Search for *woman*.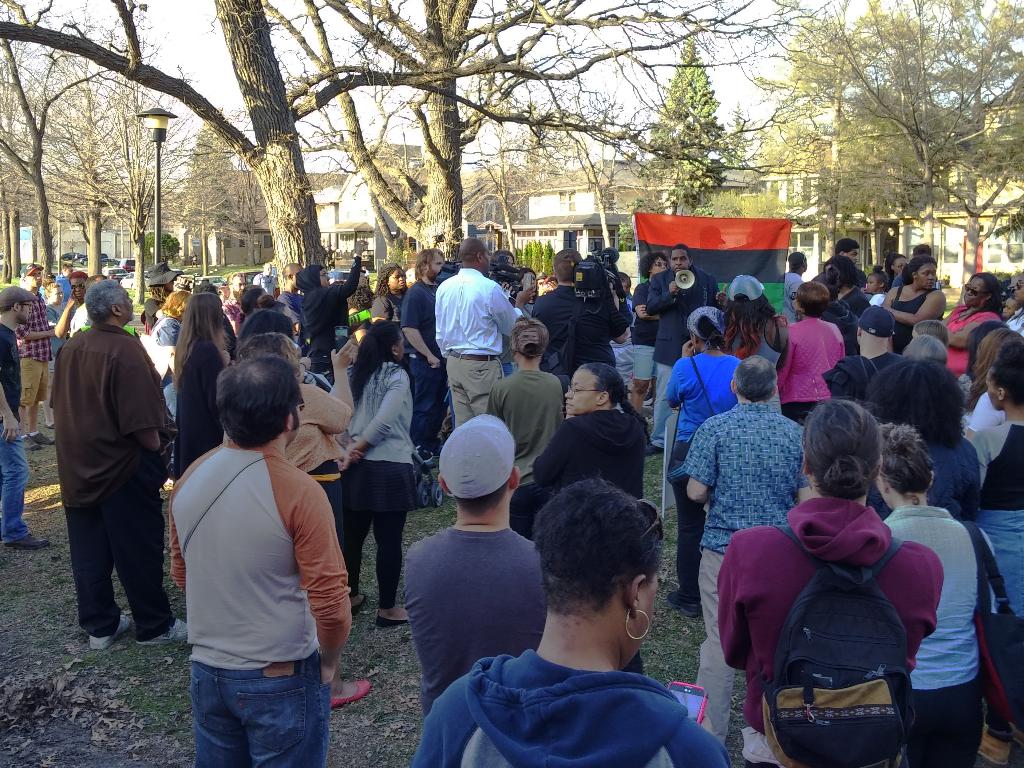
Found at [40,277,63,439].
